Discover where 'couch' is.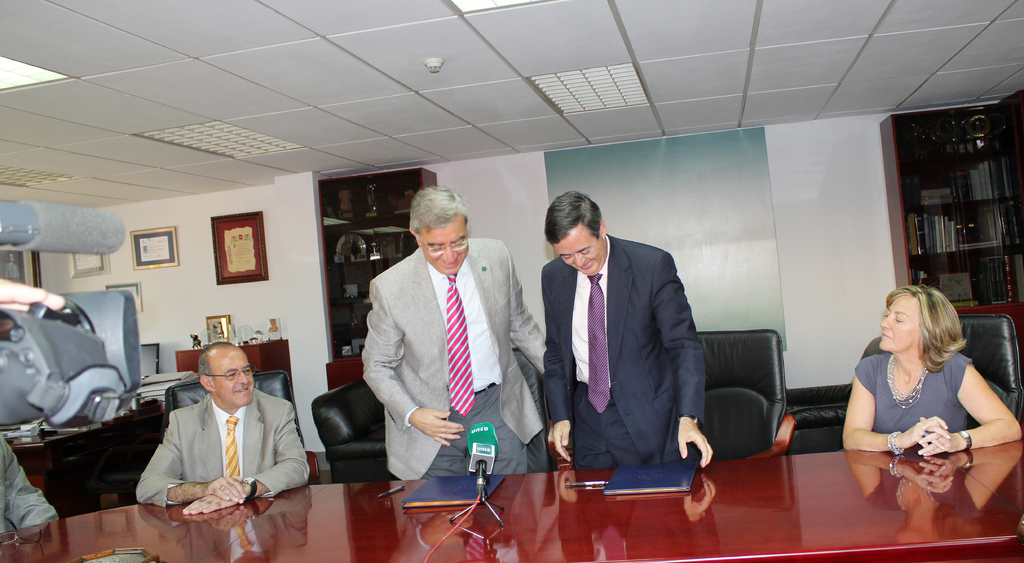
Discovered at [left=509, top=348, right=556, bottom=471].
